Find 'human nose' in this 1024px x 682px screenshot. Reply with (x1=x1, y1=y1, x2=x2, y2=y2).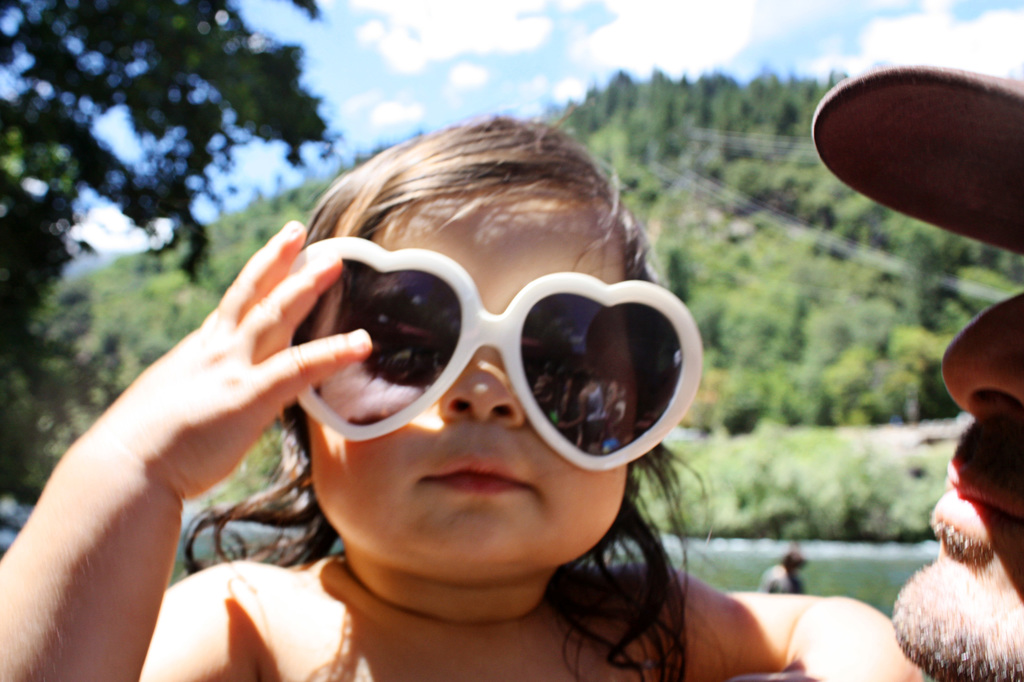
(x1=941, y1=293, x2=1023, y2=416).
